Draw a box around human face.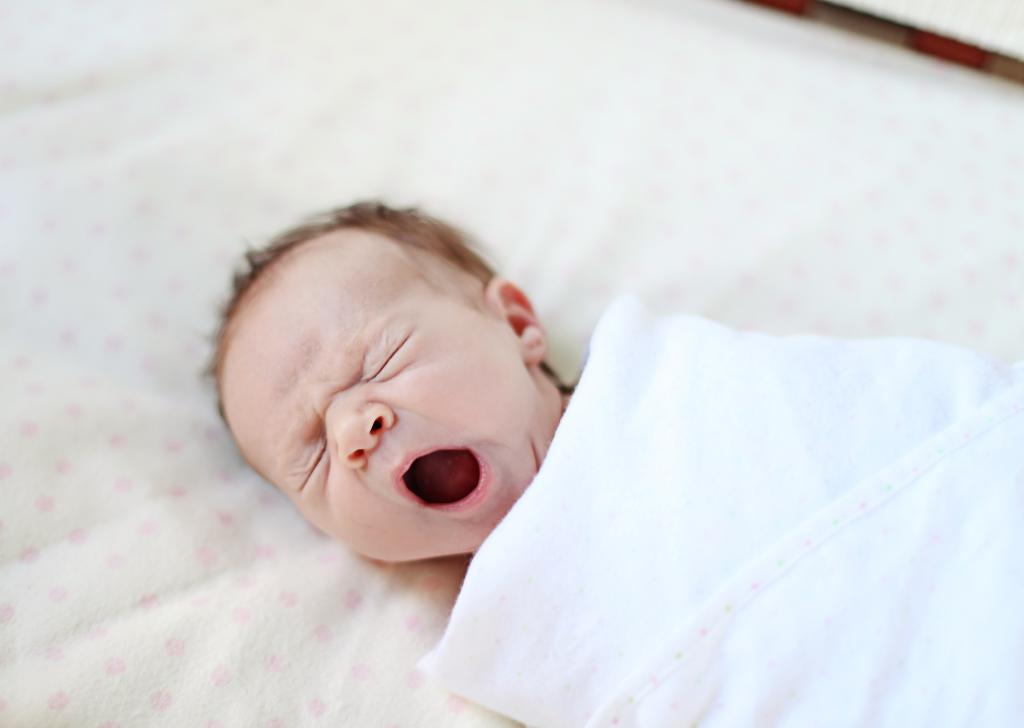
223 224 556 558.
